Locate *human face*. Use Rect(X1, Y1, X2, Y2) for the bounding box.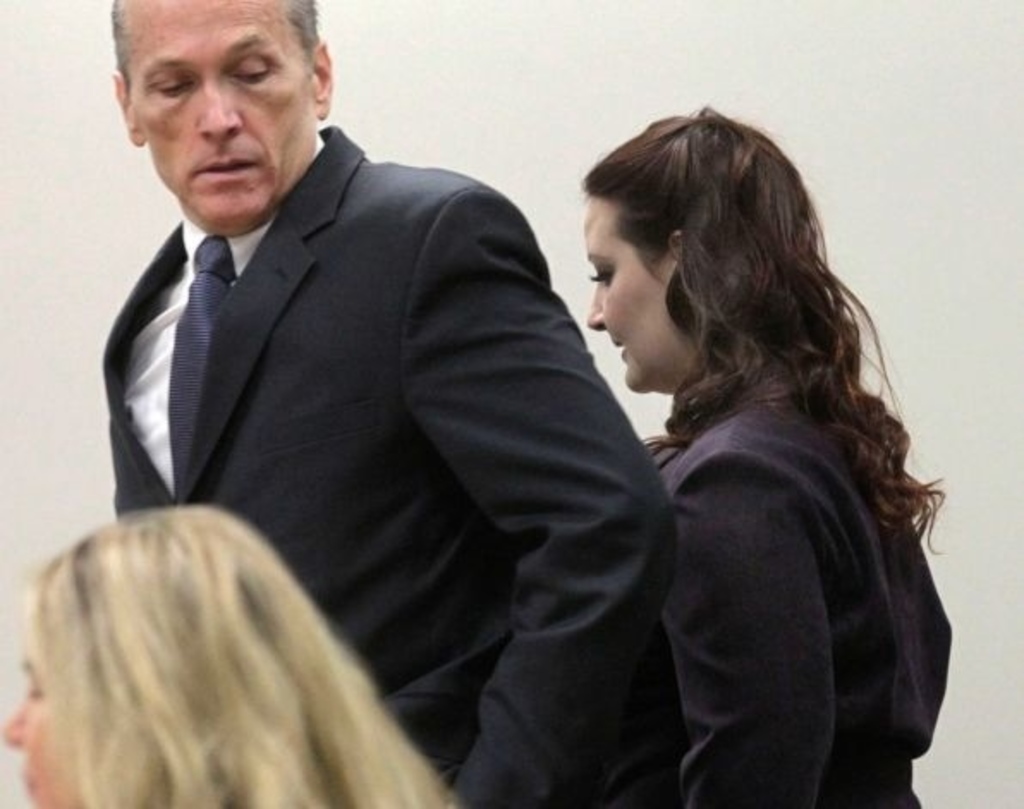
Rect(0, 651, 62, 807).
